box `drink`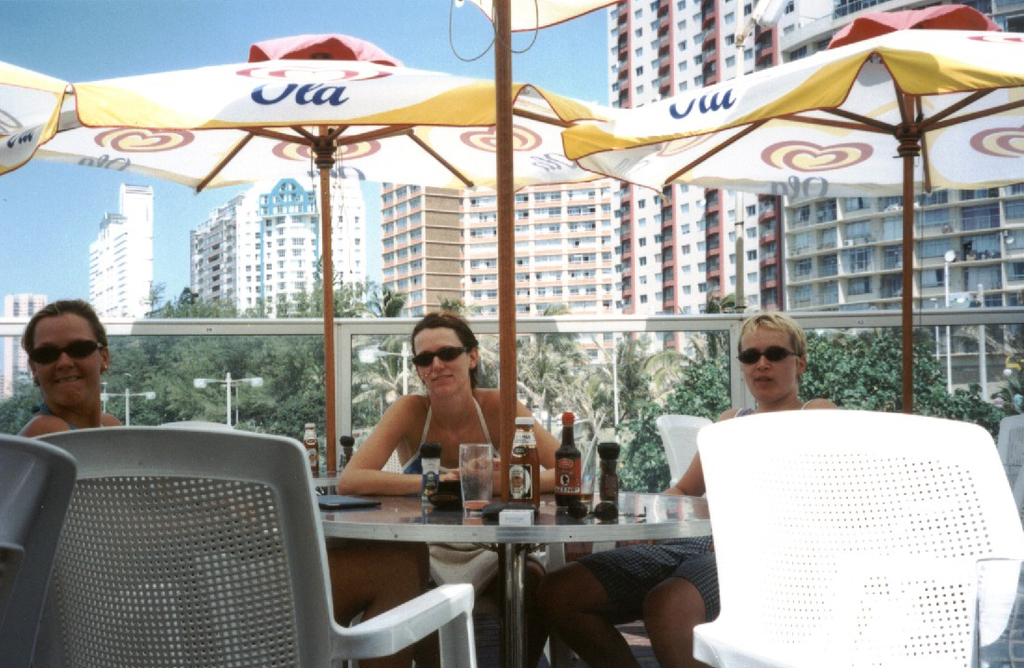
box(581, 494, 594, 501)
